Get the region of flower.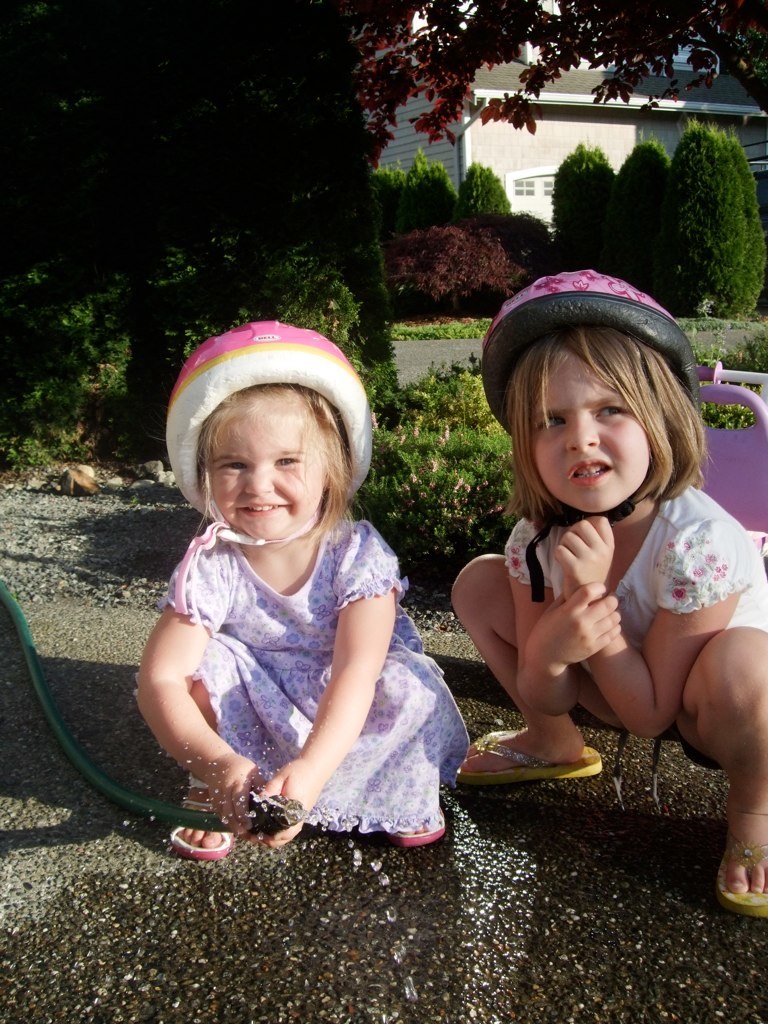
{"x1": 506, "y1": 544, "x2": 522, "y2": 553}.
